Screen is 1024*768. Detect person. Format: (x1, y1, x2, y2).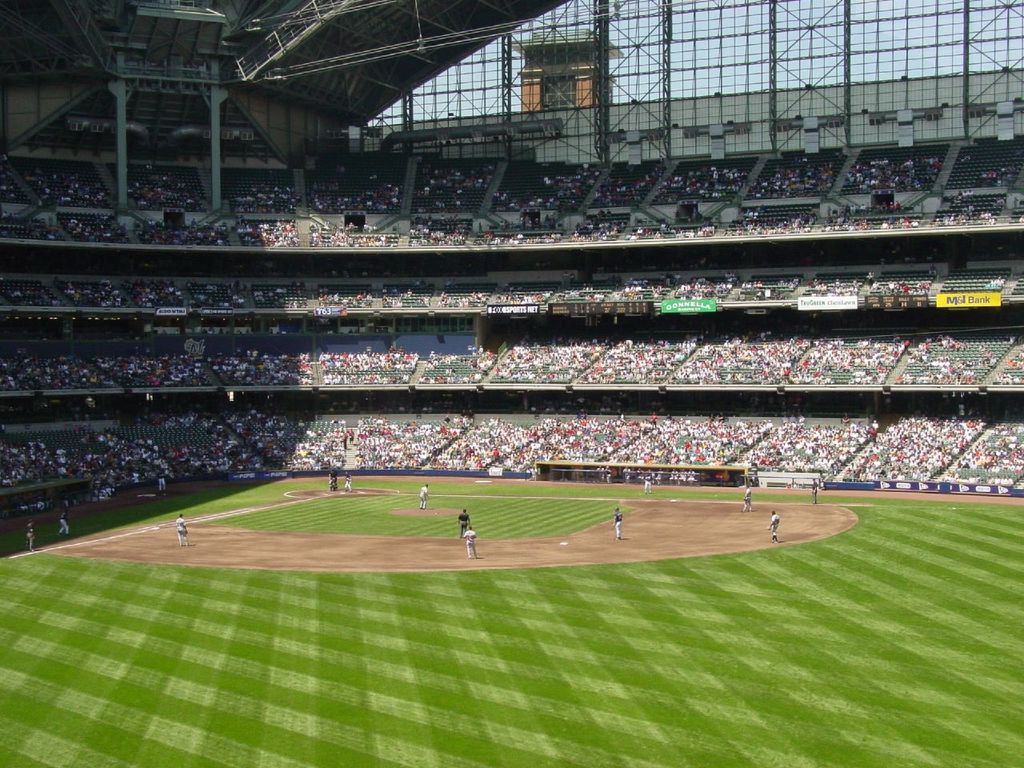
(154, 466, 171, 497).
